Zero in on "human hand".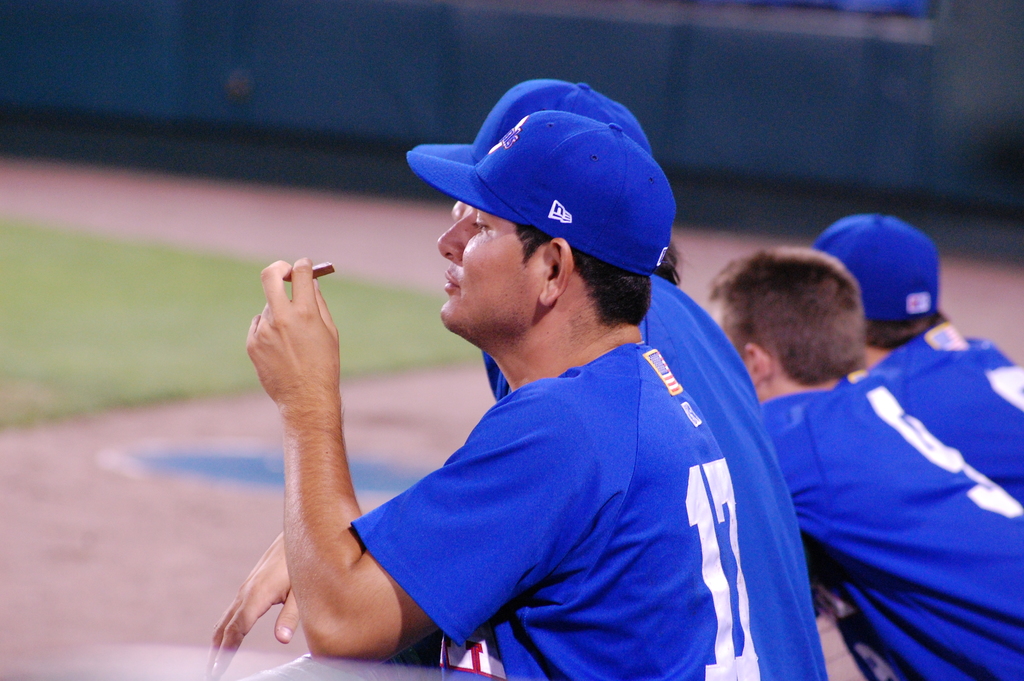
Zeroed in: (203,531,301,680).
